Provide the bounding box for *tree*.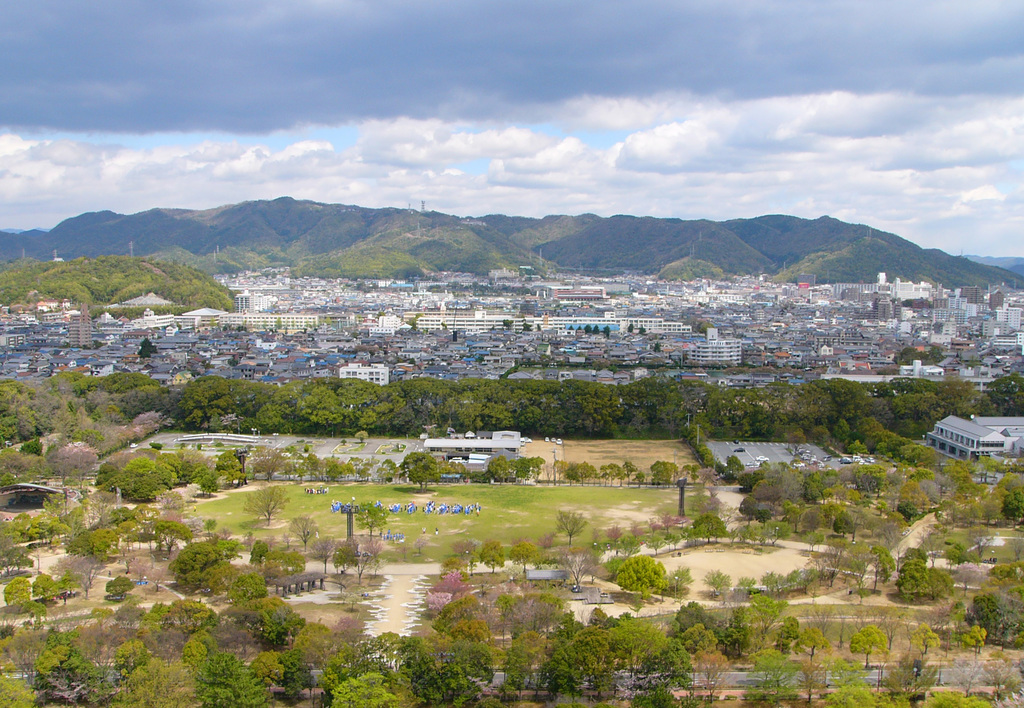
bbox(788, 644, 834, 705).
